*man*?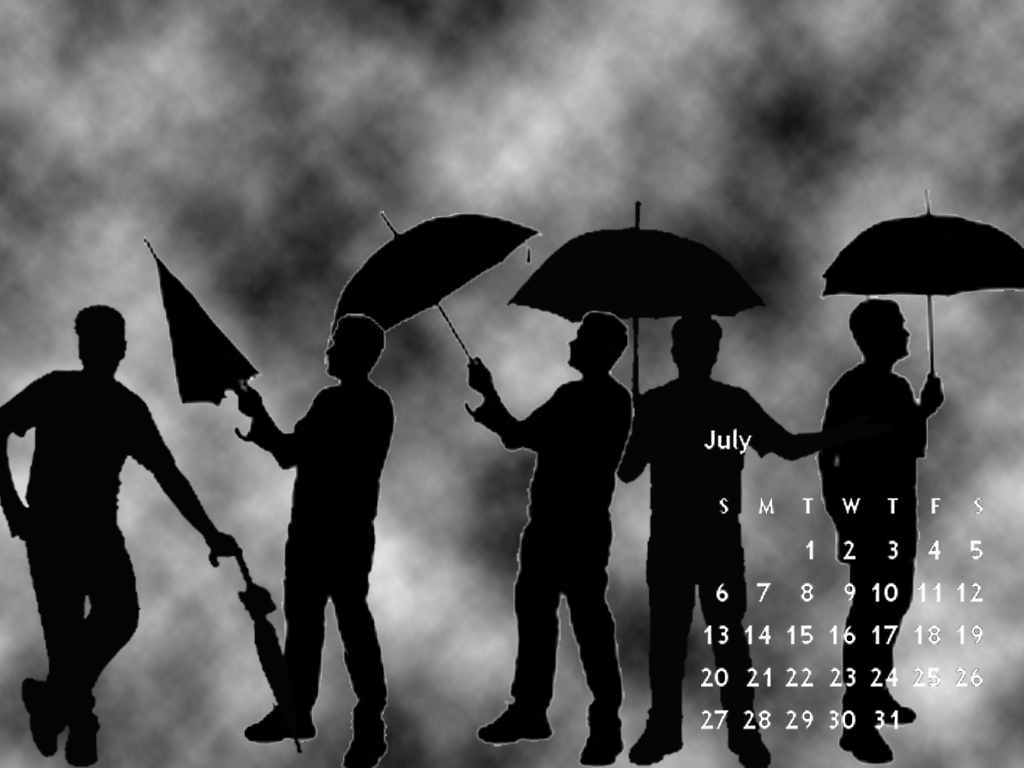
[x1=614, y1=302, x2=825, y2=767]
